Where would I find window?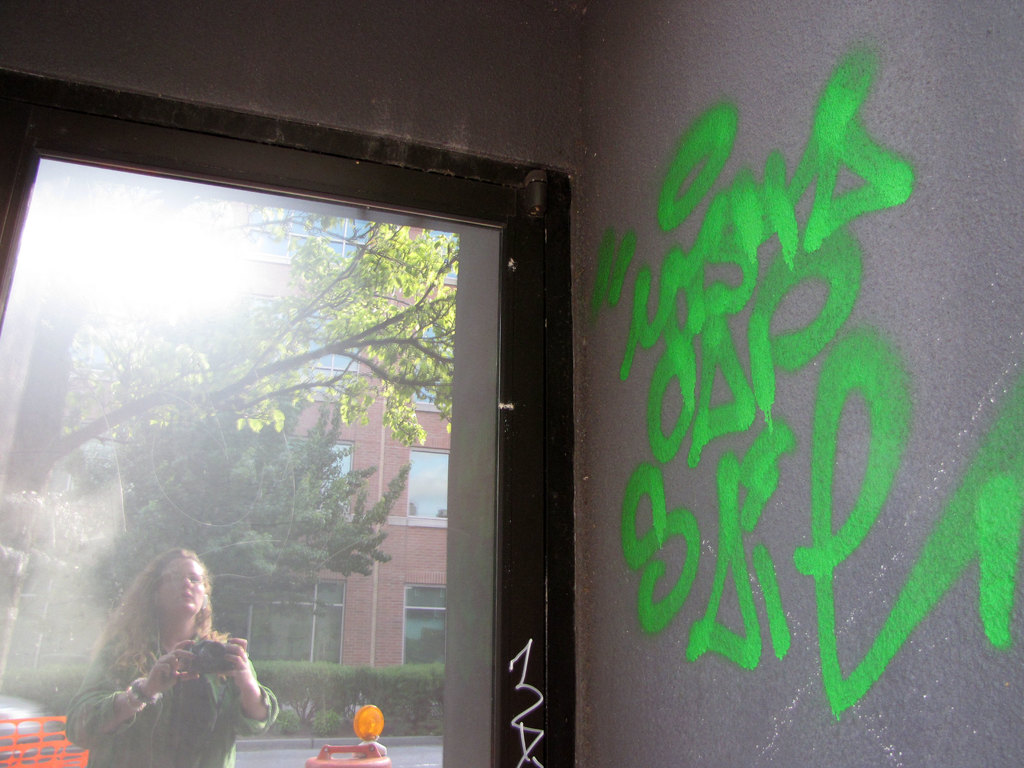
At <bbox>410, 445, 451, 513</bbox>.
